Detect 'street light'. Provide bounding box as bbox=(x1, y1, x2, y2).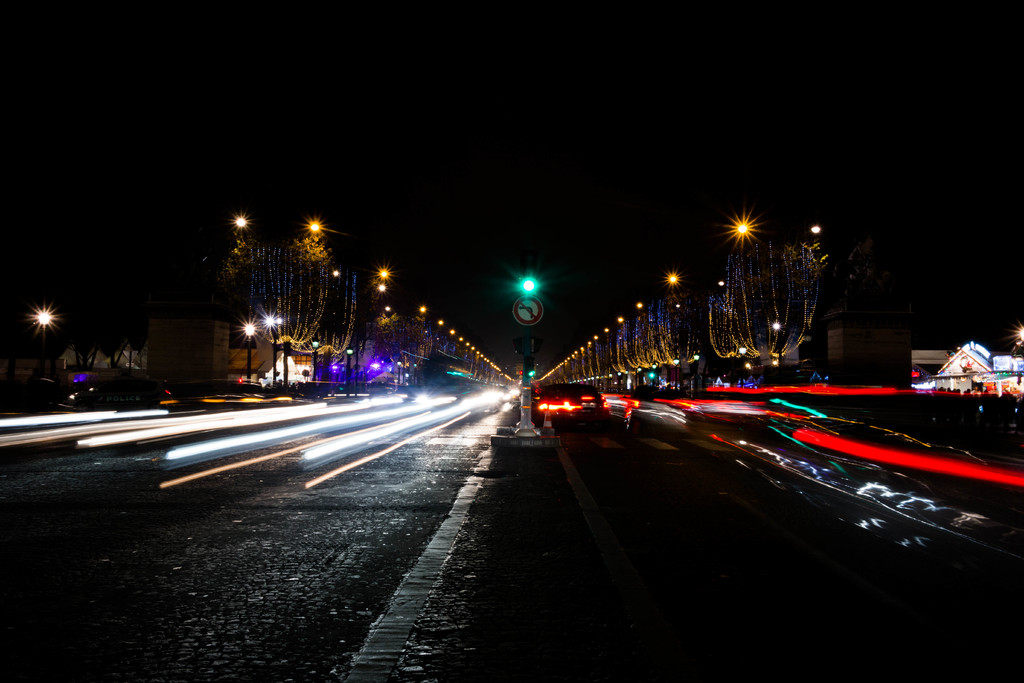
bbox=(380, 270, 386, 278).
